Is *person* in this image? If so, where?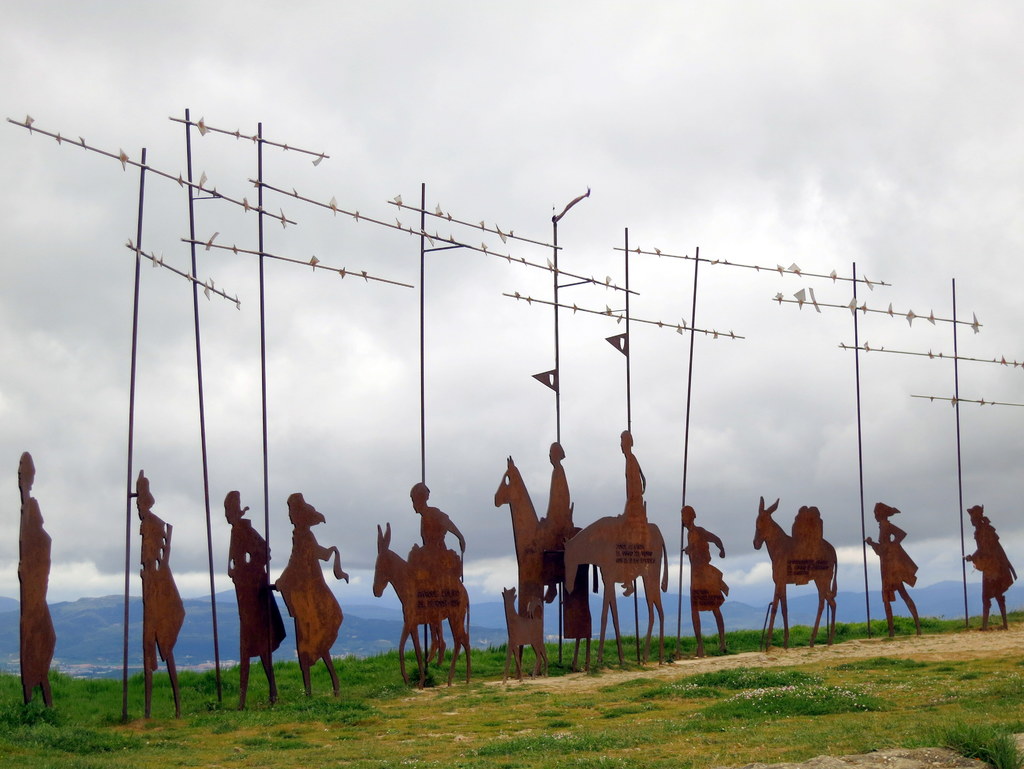
Yes, at BBox(138, 471, 190, 729).
